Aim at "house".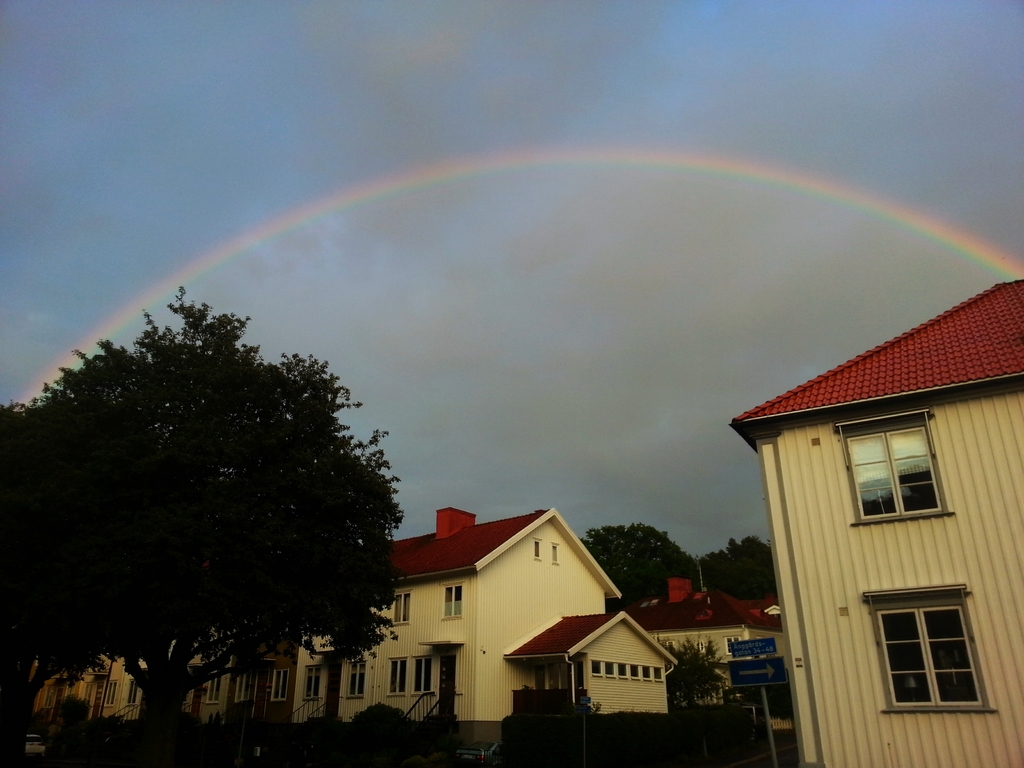
Aimed at x1=613 y1=575 x2=784 y2=708.
